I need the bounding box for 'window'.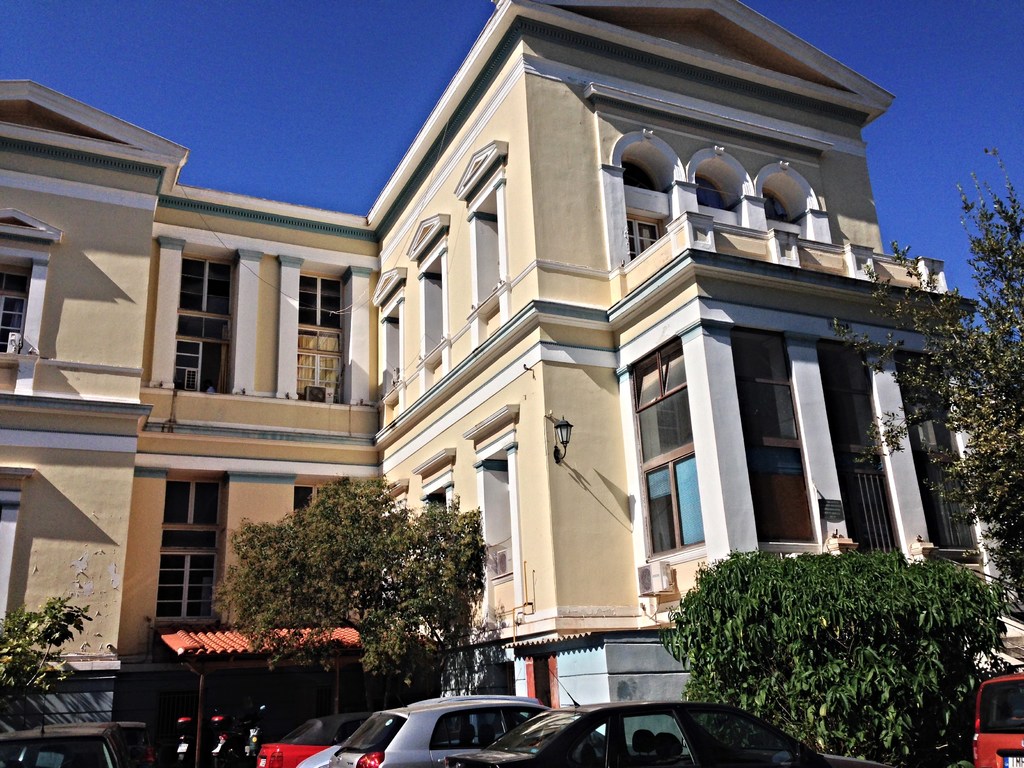
Here it is: (639, 337, 702, 566).
